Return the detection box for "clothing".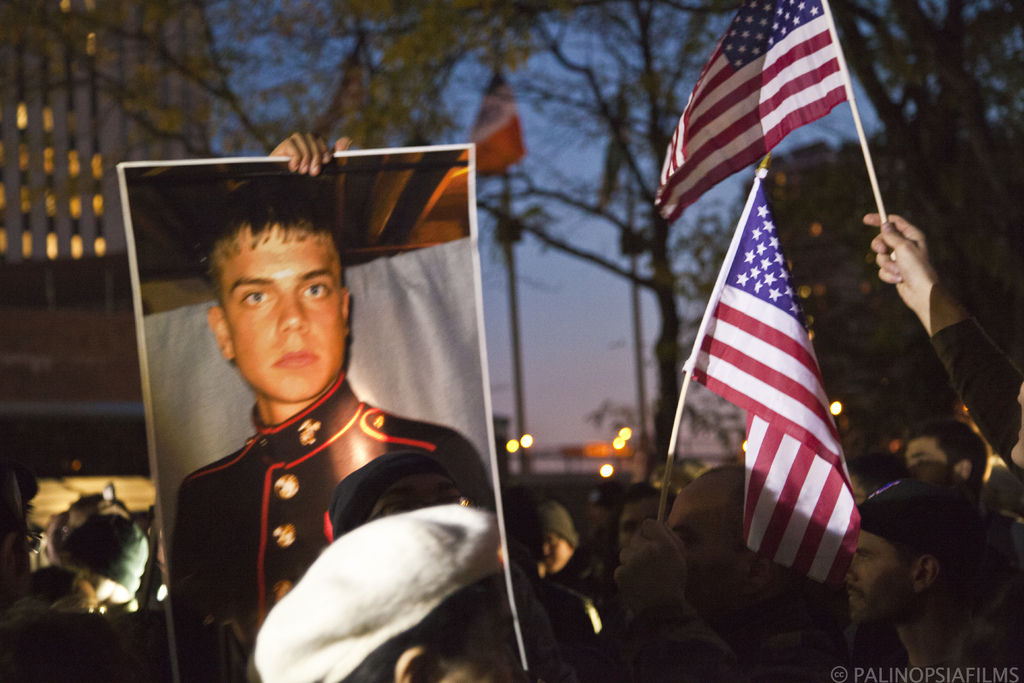
(left=825, top=598, right=1023, bottom=682).
